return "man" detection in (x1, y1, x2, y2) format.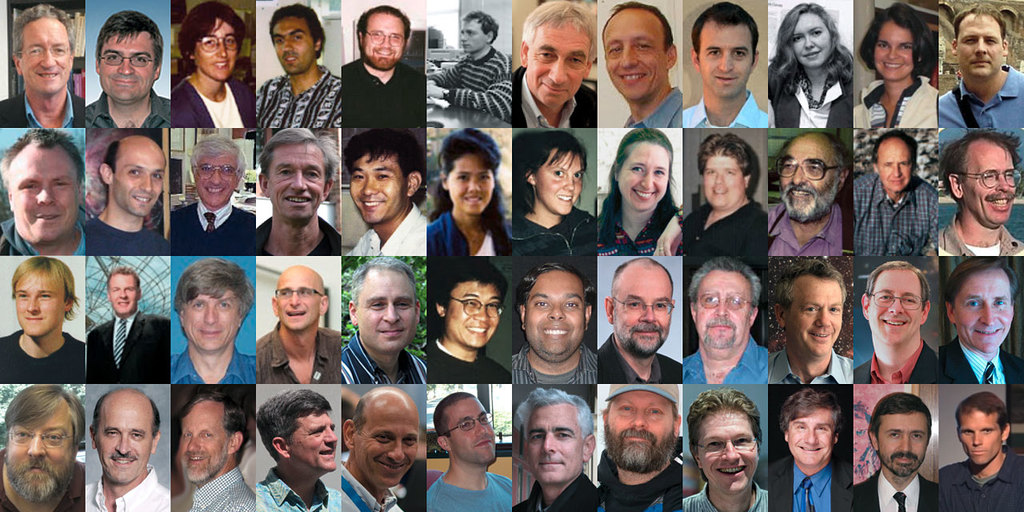
(86, 14, 166, 134).
